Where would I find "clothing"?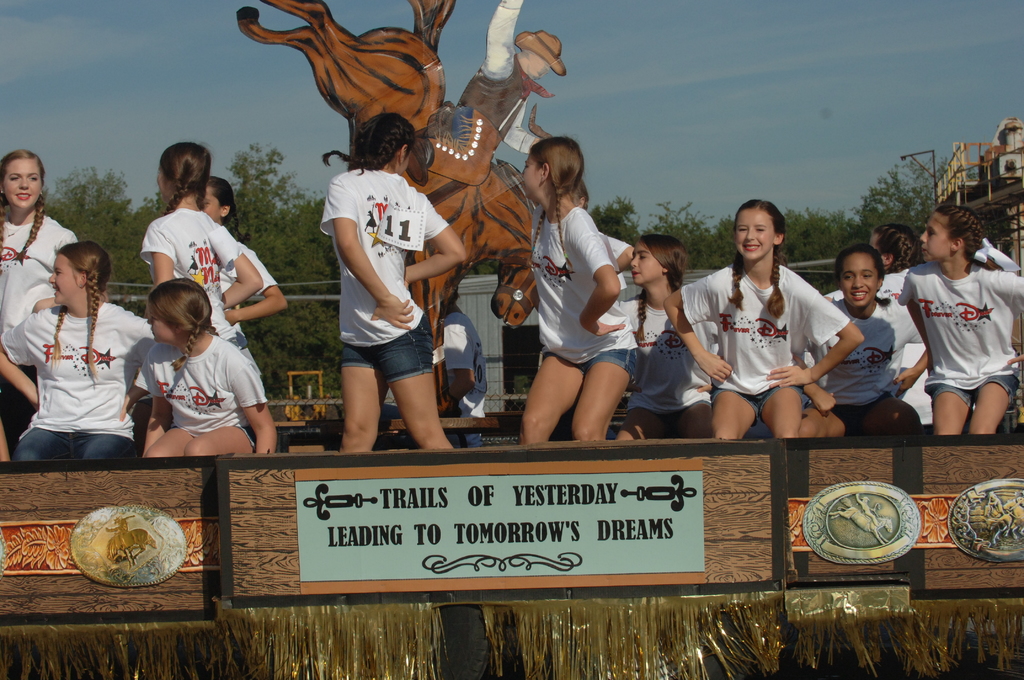
At x1=516 y1=210 x2=653 y2=365.
